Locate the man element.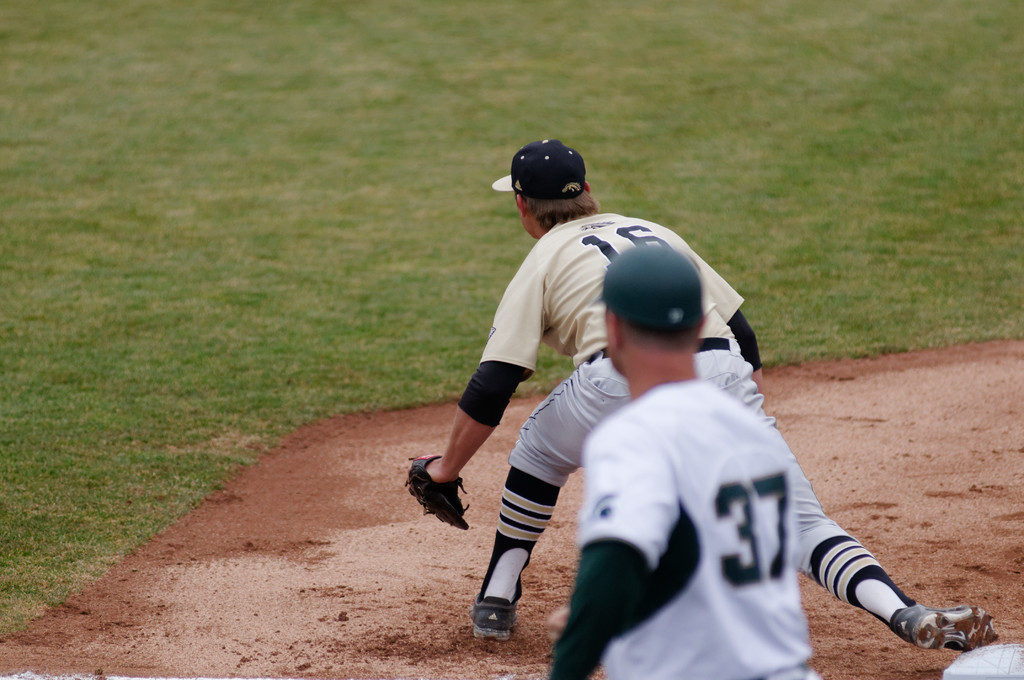
Element bbox: <bbox>552, 241, 819, 679</bbox>.
